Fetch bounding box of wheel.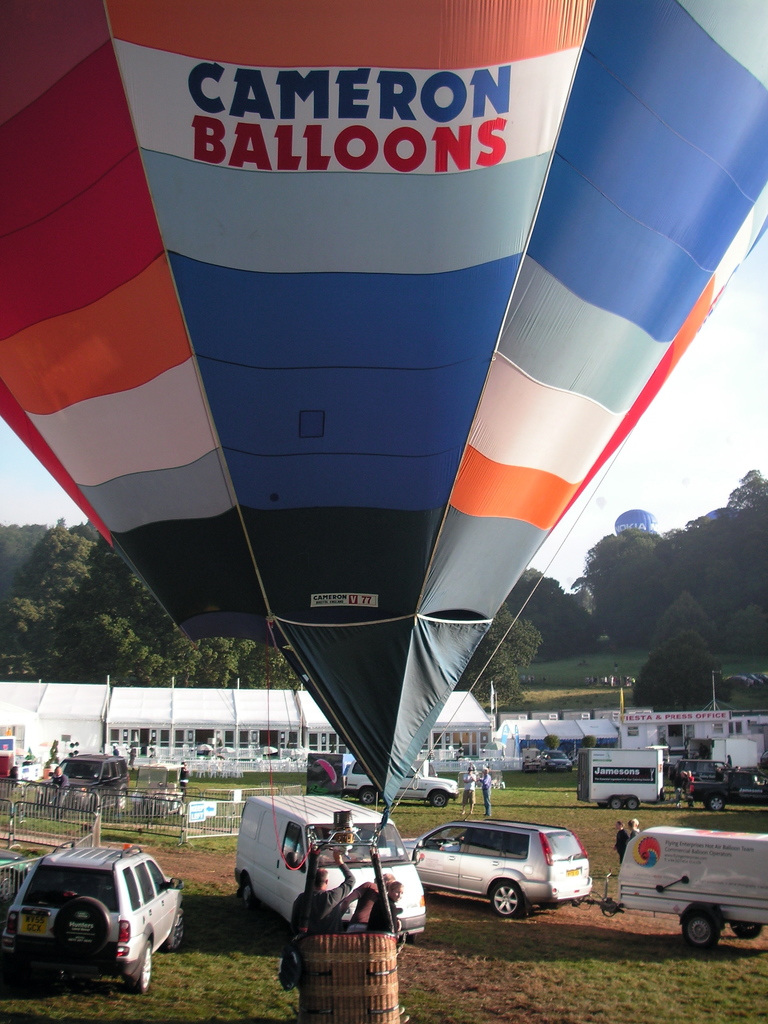
Bbox: crop(611, 797, 621, 804).
